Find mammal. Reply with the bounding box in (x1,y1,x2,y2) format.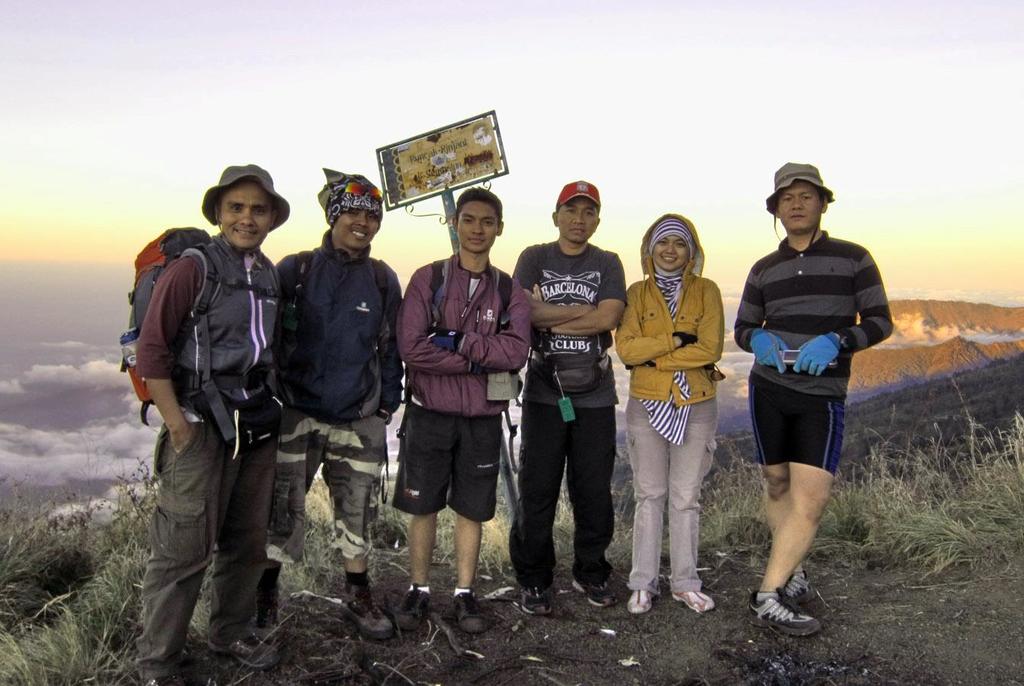
(617,213,733,583).
